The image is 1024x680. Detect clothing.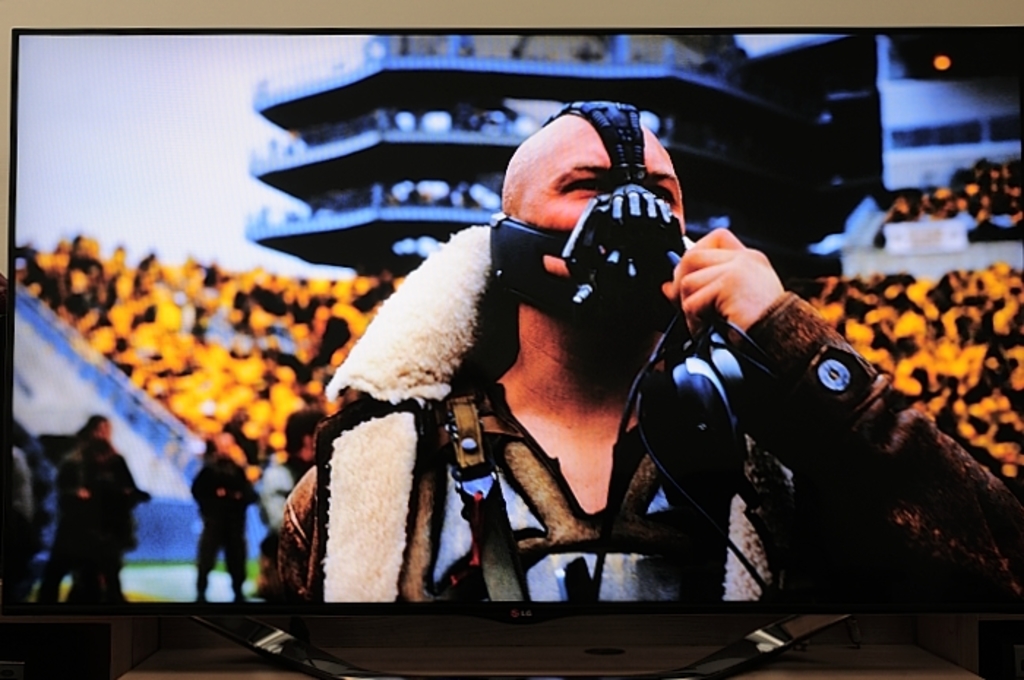
Detection: bbox=(57, 442, 151, 600).
